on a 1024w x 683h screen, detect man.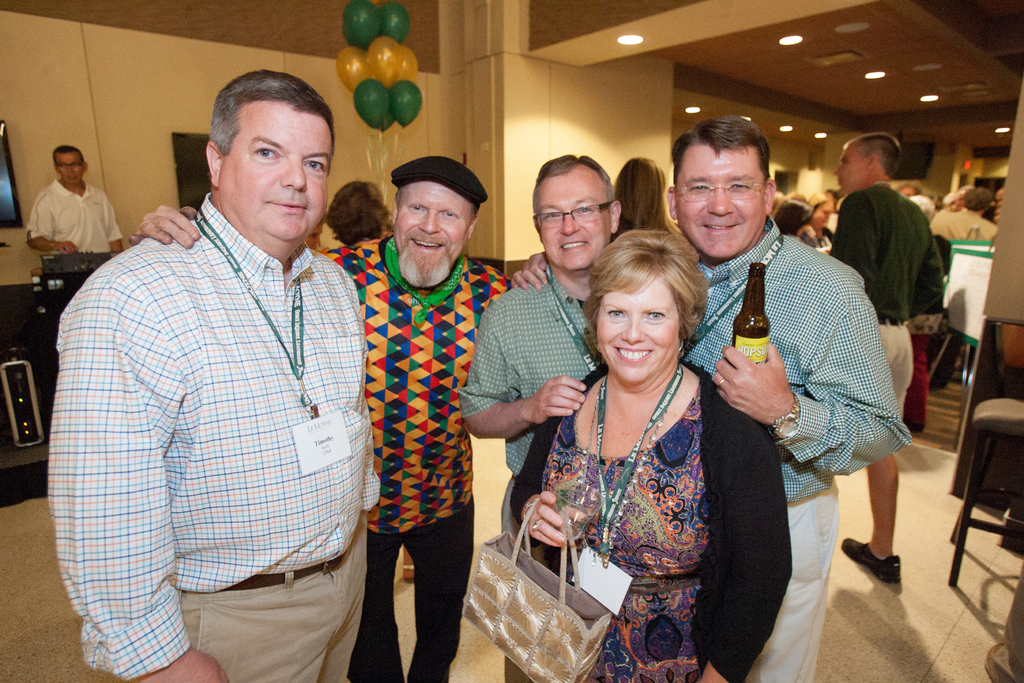
box=[16, 140, 111, 266].
